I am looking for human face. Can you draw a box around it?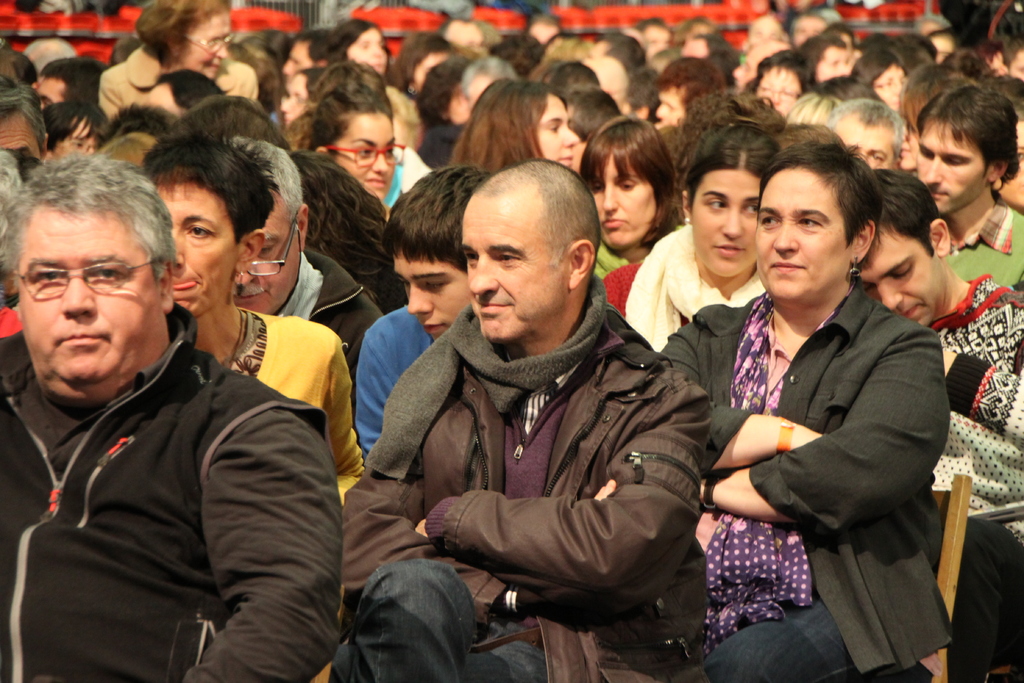
Sure, the bounding box is <box>532,94,577,169</box>.
